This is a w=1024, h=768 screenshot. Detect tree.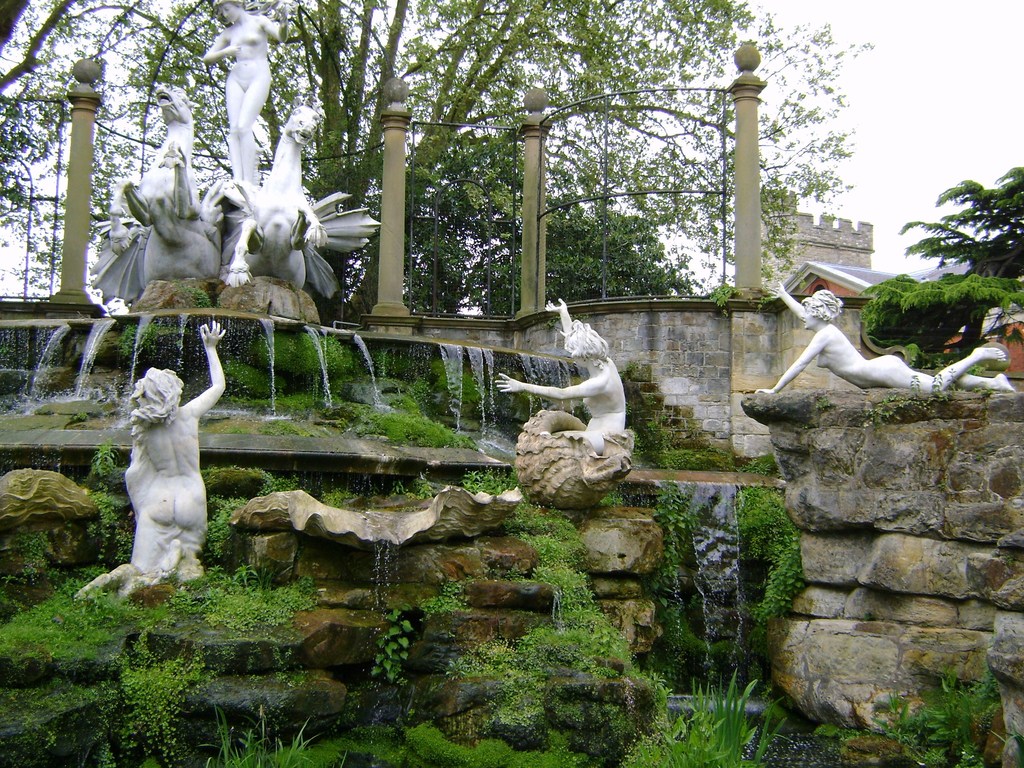
rect(862, 160, 1021, 383).
